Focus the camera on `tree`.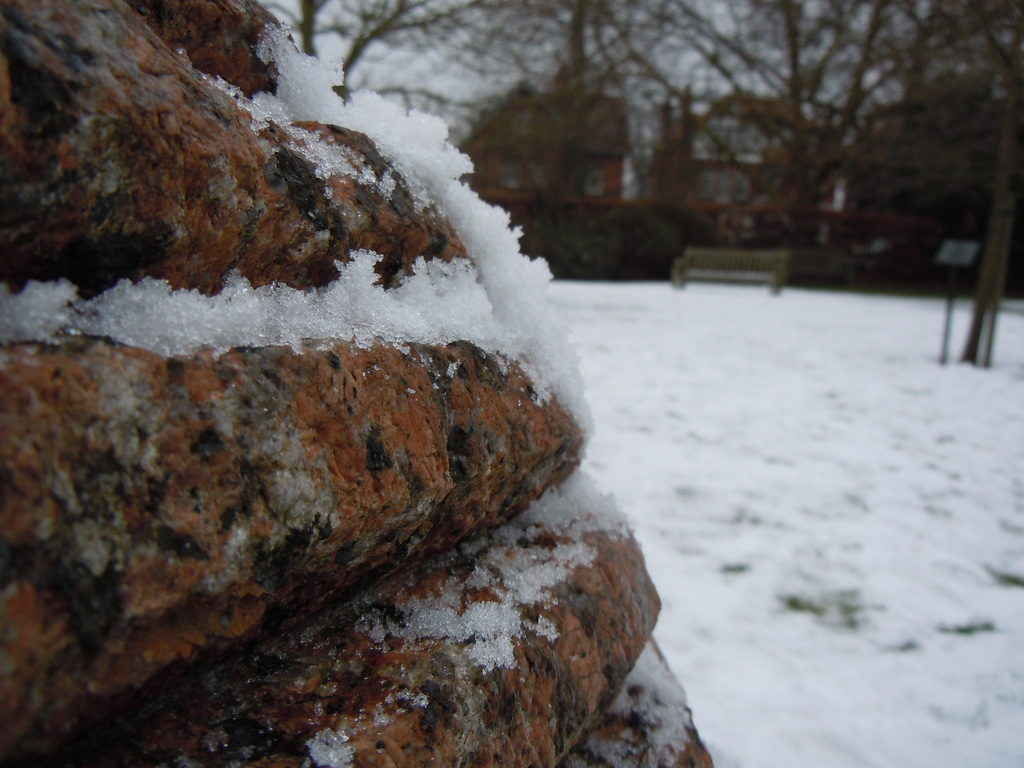
Focus region: left=271, top=0, right=566, bottom=97.
